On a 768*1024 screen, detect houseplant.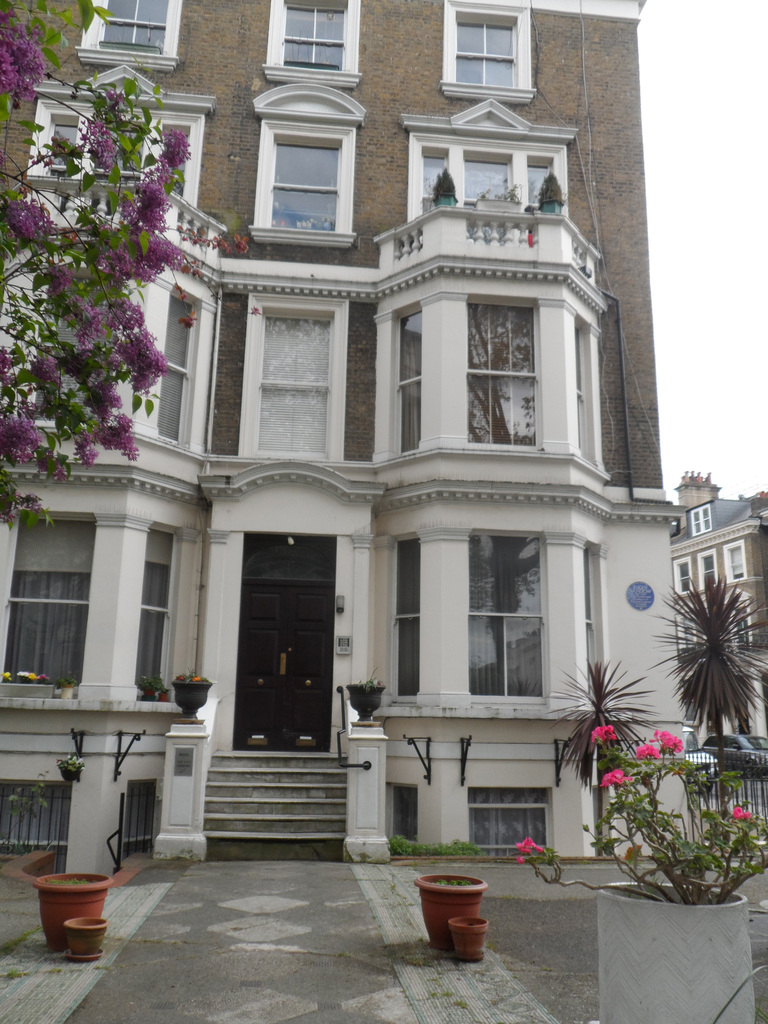
509:732:767:1023.
